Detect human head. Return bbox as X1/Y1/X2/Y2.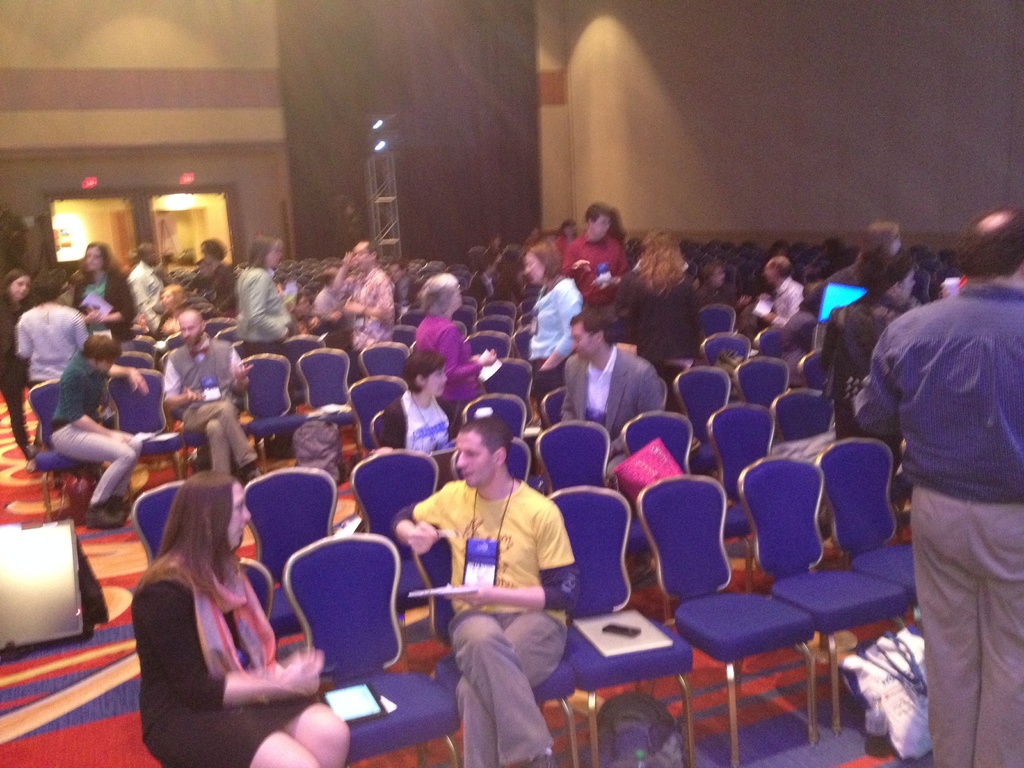
157/285/181/310.
